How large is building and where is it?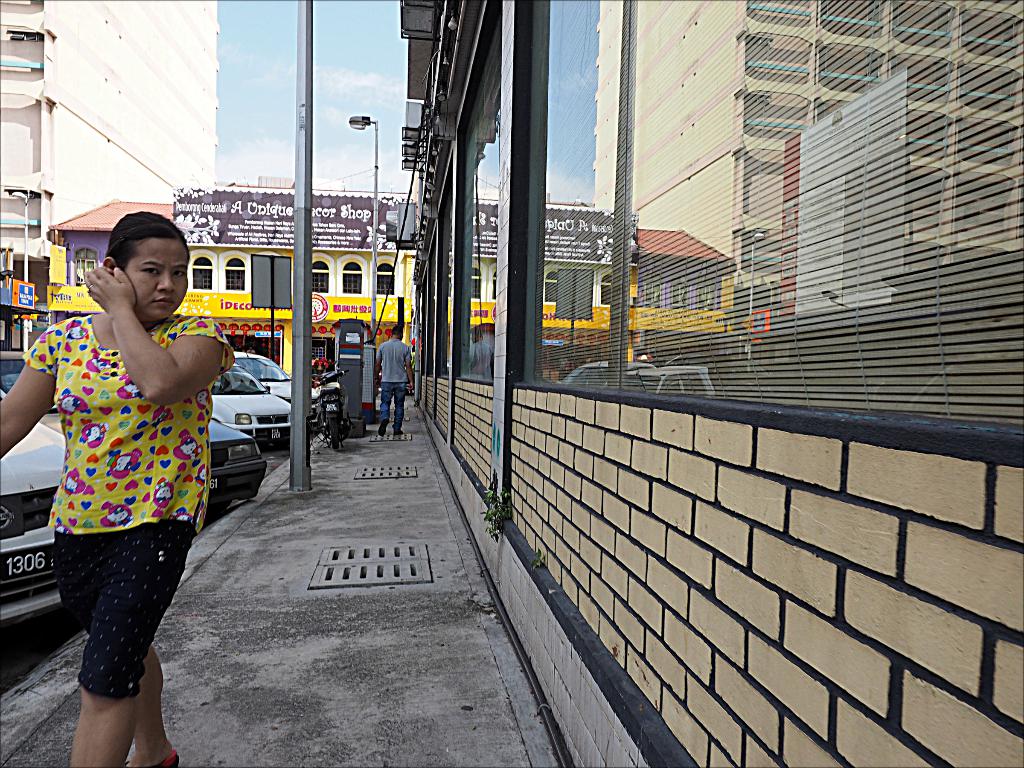
Bounding box: x1=4 y1=0 x2=221 y2=362.
